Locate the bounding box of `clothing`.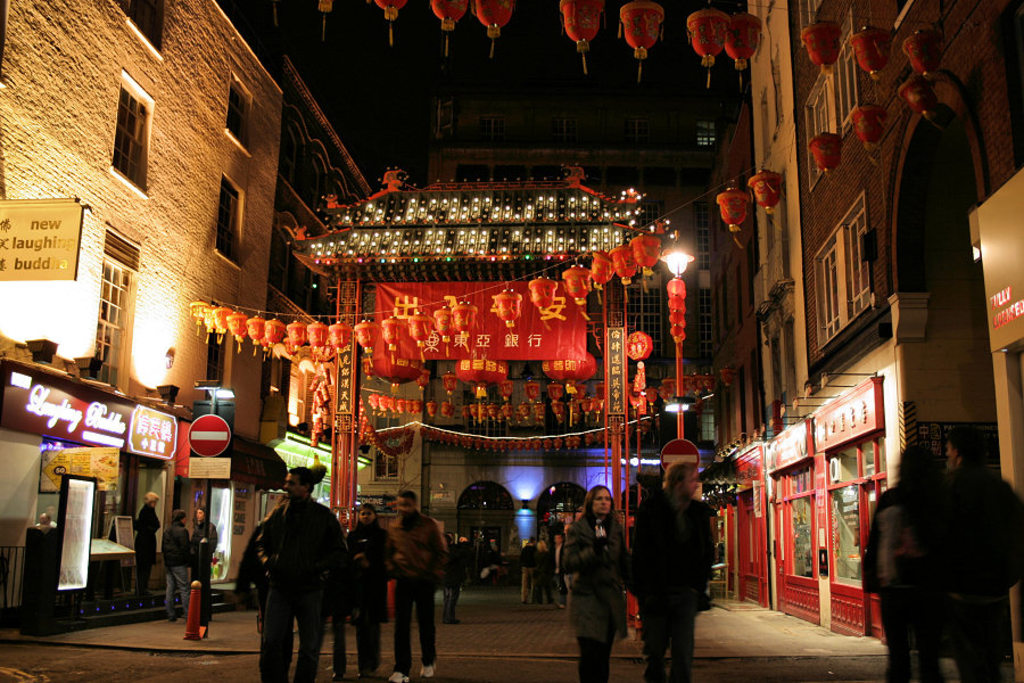
Bounding box: rect(563, 550, 577, 602).
